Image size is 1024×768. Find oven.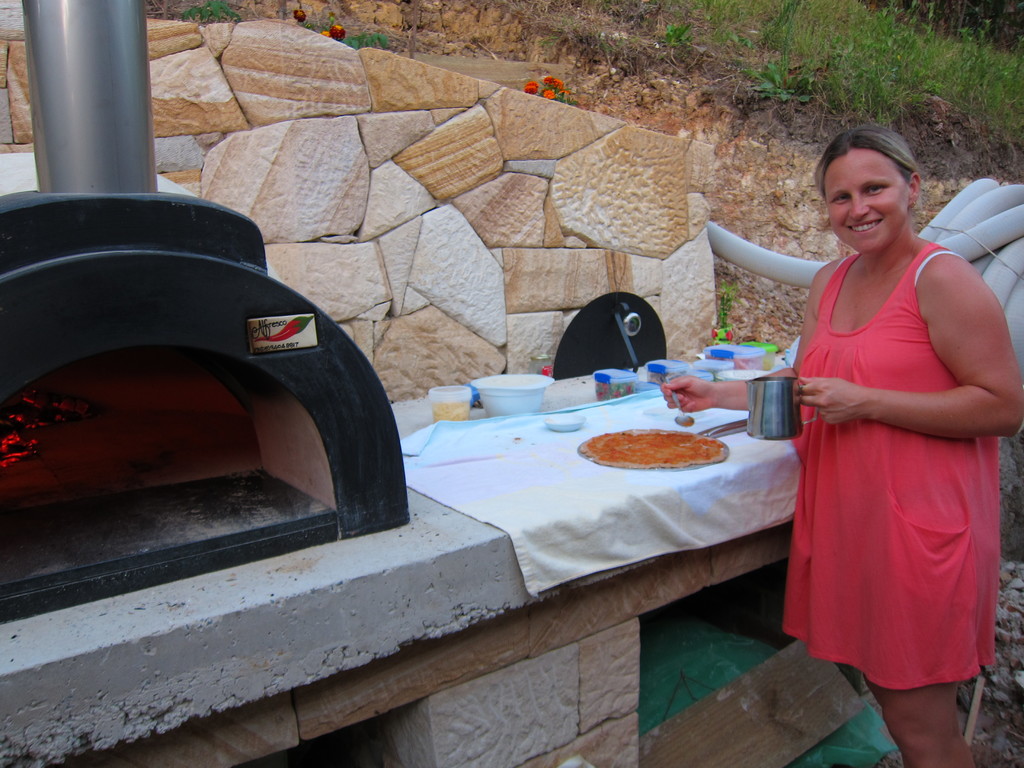
[0, 0, 414, 626].
